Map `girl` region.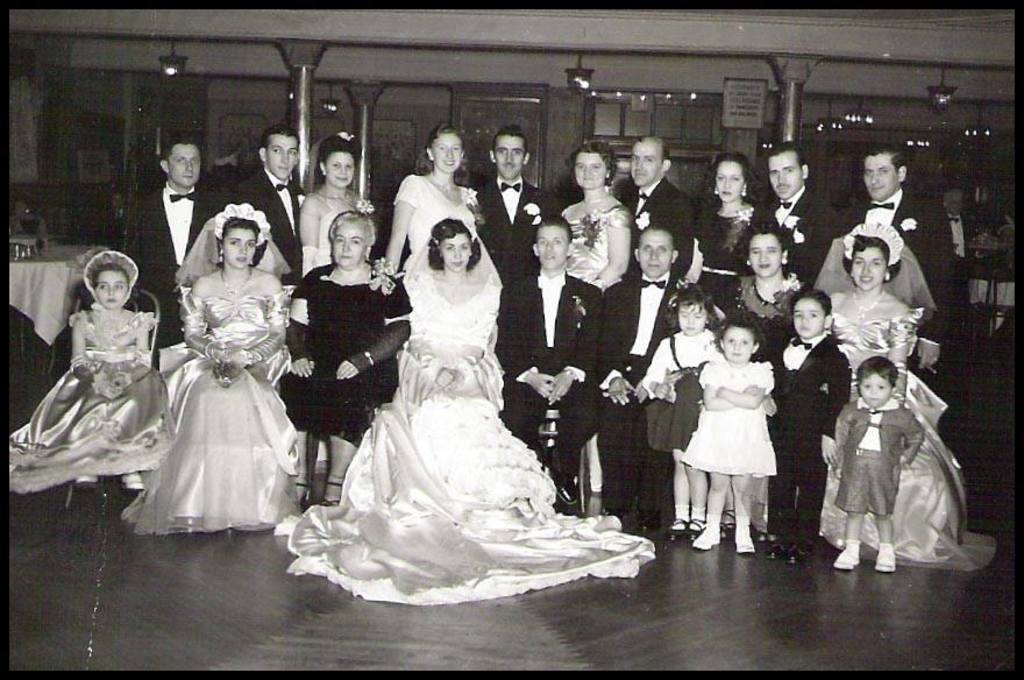
Mapped to 556/136/639/297.
